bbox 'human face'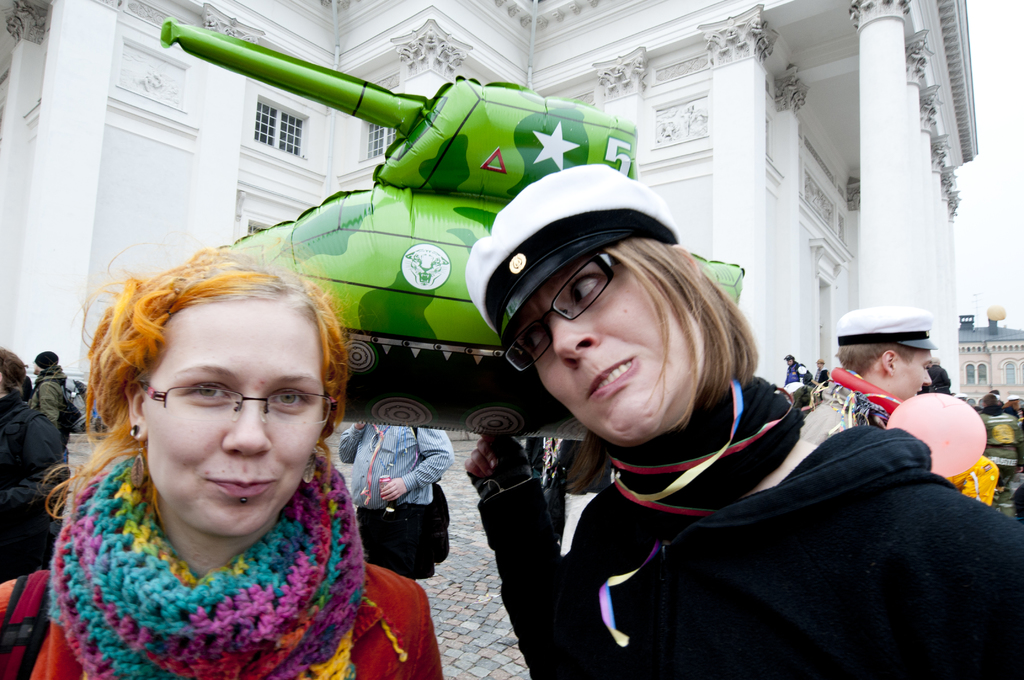
{"left": 815, "top": 362, "right": 823, "bottom": 369}
